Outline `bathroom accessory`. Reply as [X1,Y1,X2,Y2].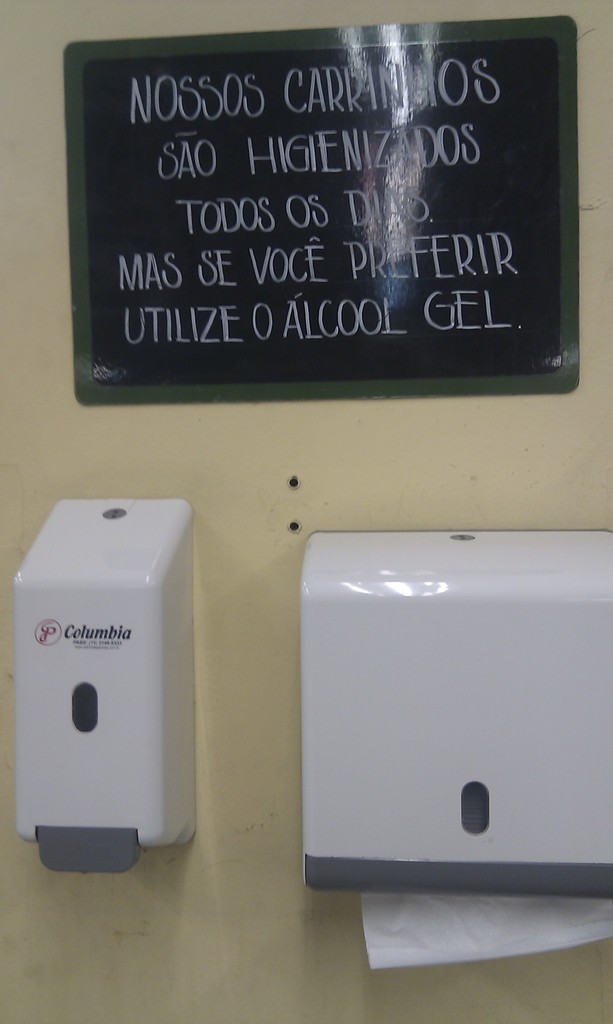
[0,503,207,884].
